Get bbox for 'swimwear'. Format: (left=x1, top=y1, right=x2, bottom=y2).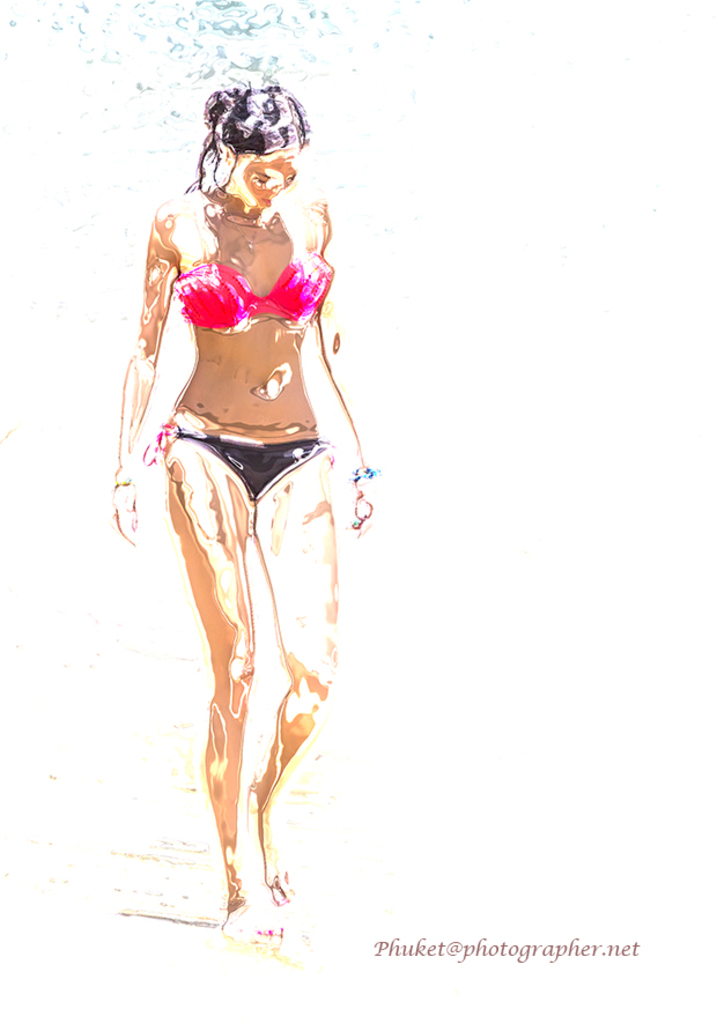
(left=147, top=428, right=319, bottom=492).
